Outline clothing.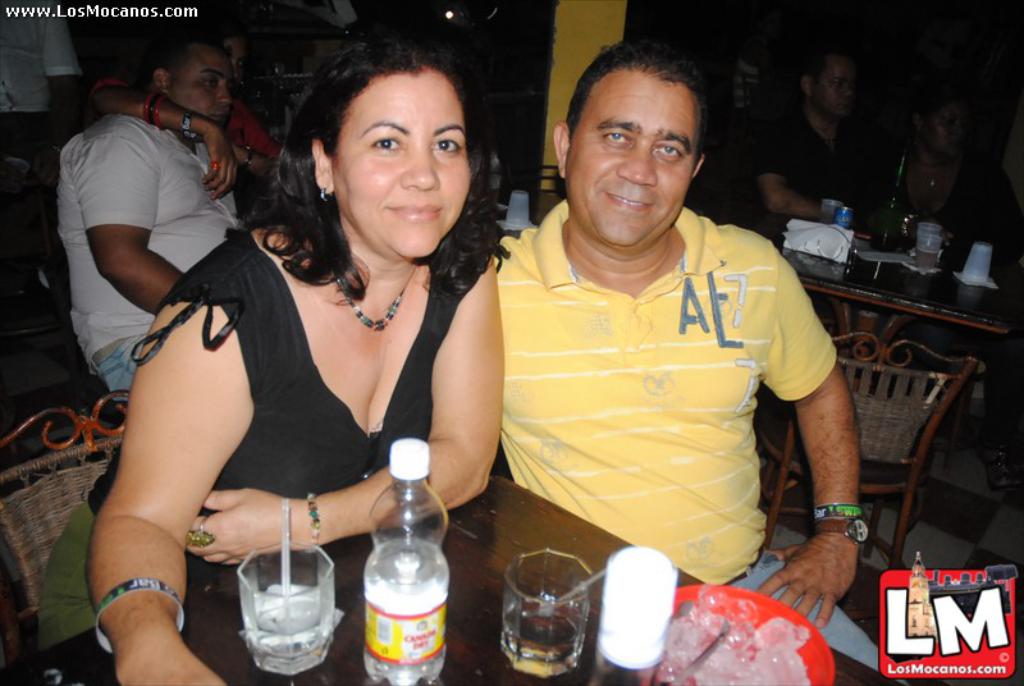
Outline: region(145, 233, 488, 594).
